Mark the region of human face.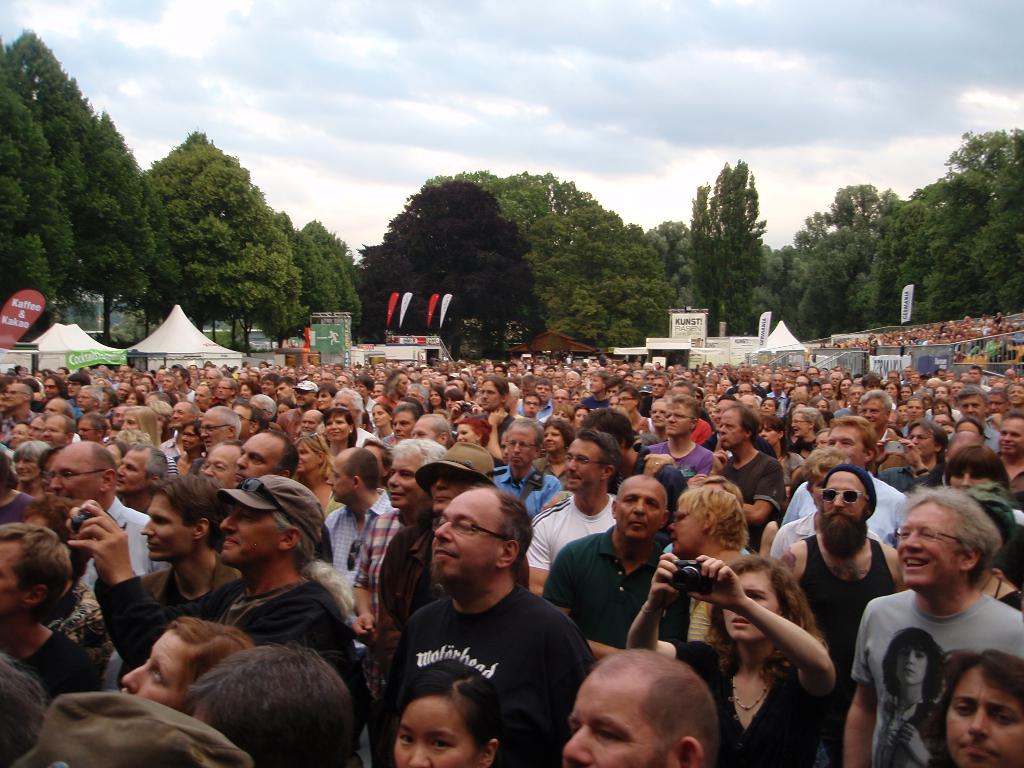
Region: crop(143, 500, 188, 564).
